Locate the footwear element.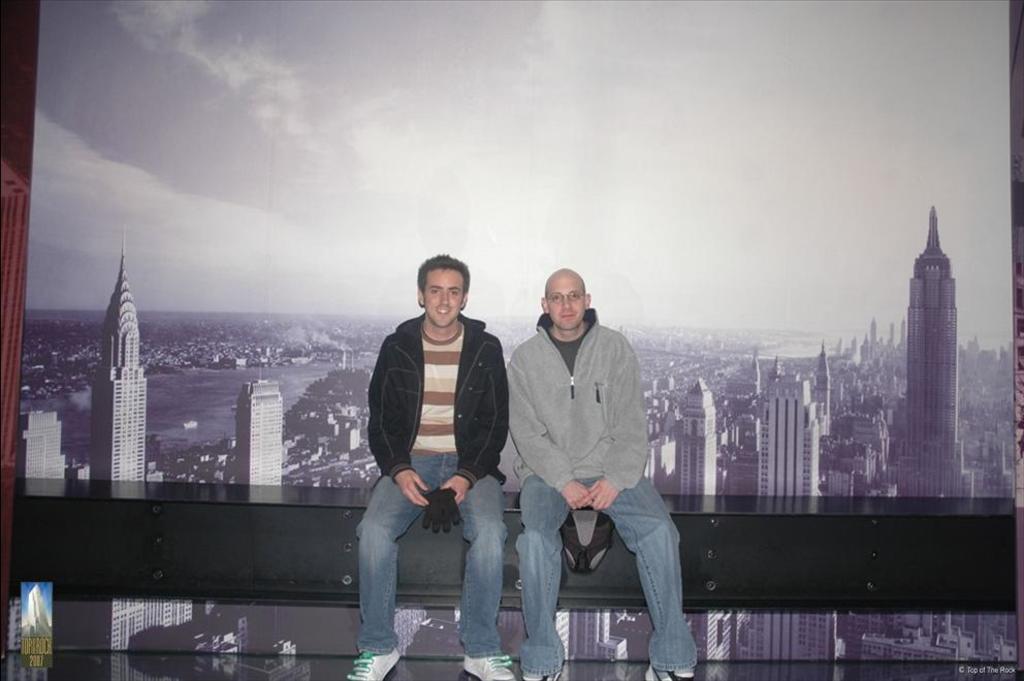
Element bbox: box(461, 656, 502, 680).
